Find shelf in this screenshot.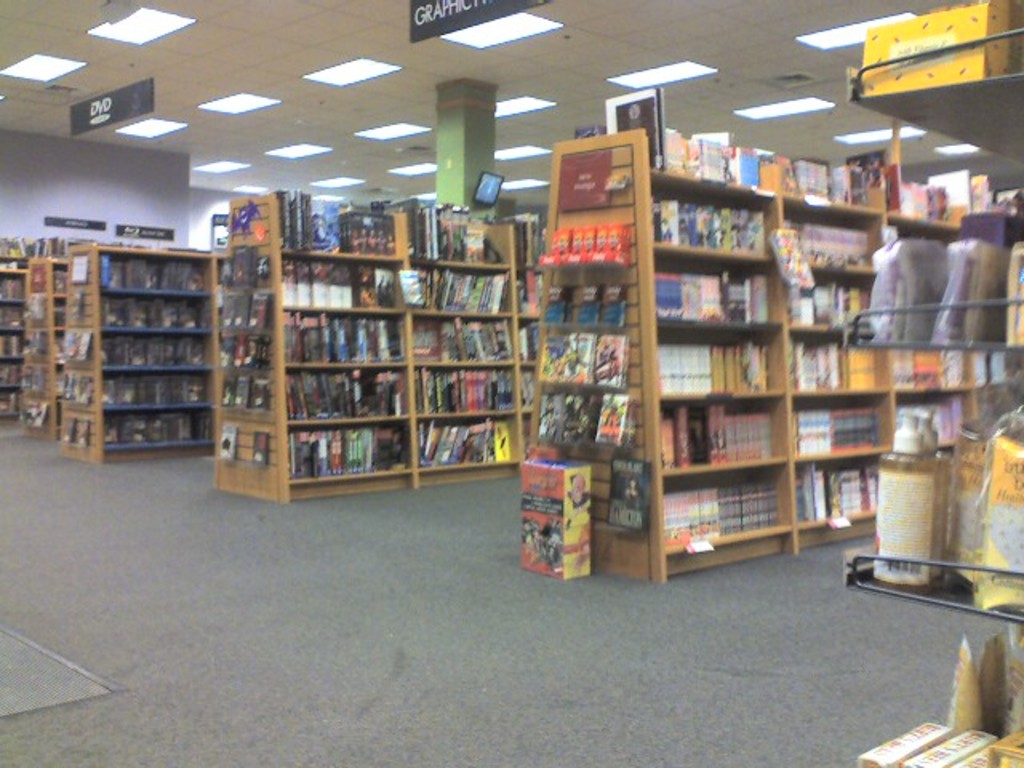
The bounding box for shelf is BBox(834, 0, 1022, 766).
